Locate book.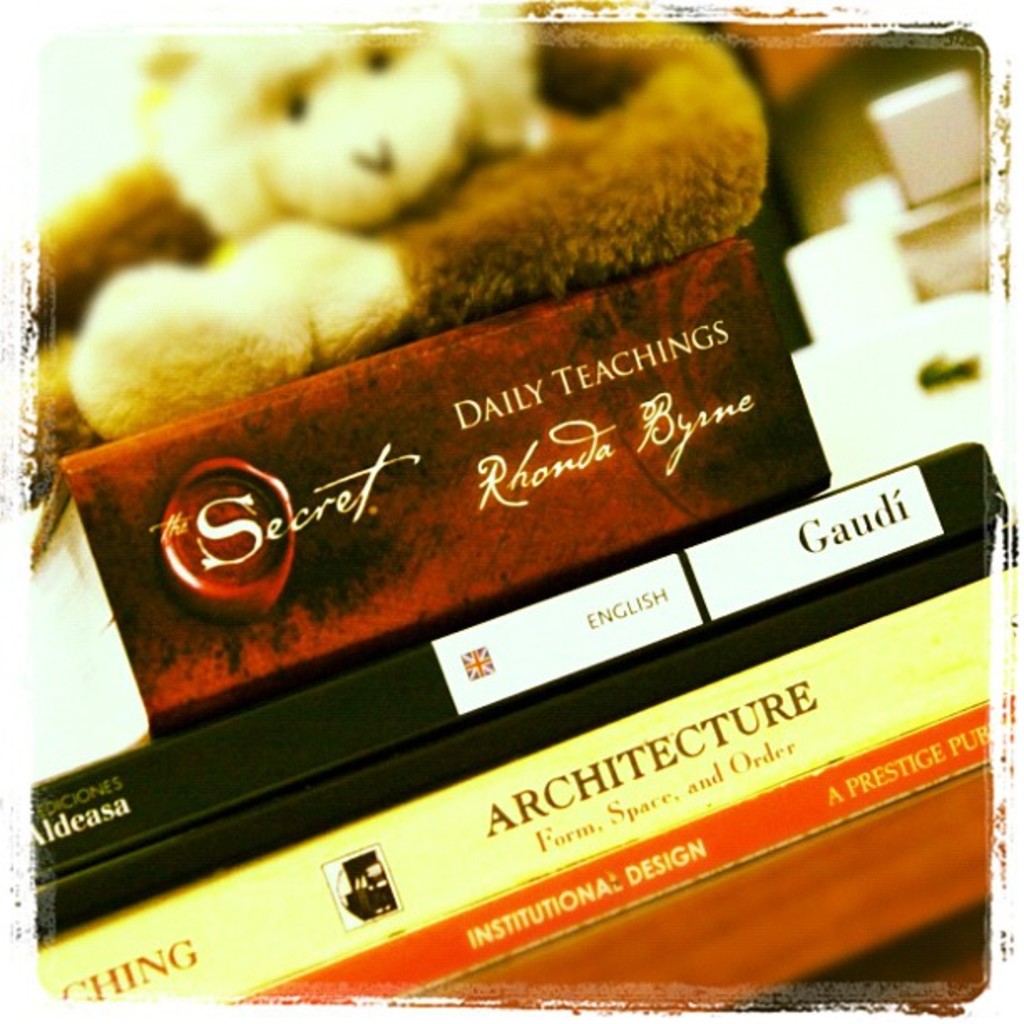
Bounding box: (left=20, top=228, right=832, bottom=796).
